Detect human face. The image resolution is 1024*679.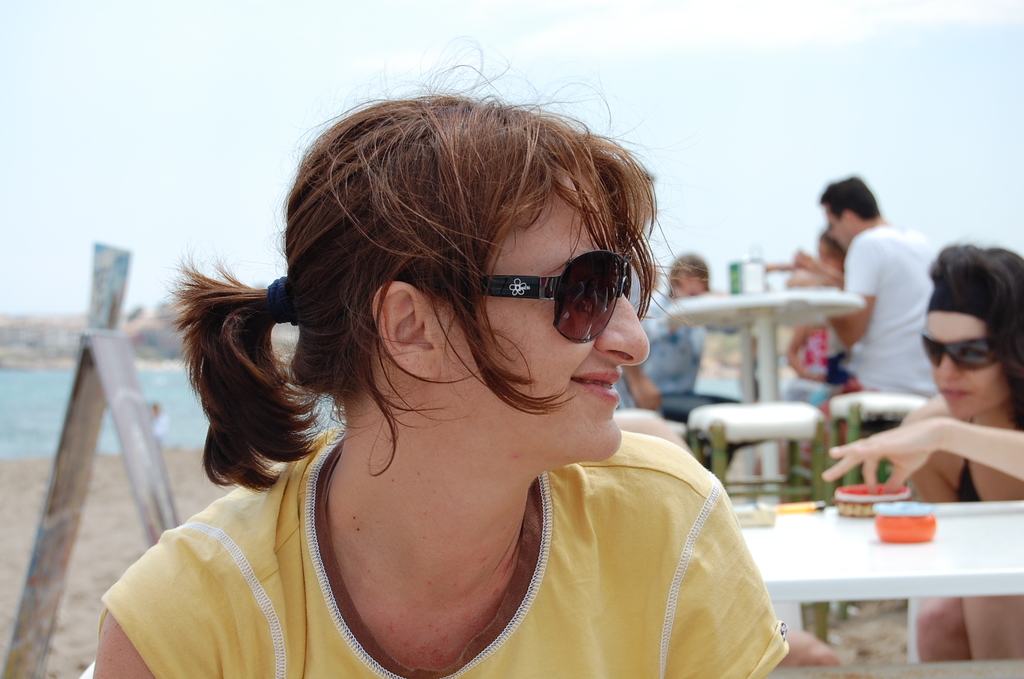
pyautogui.locateOnScreen(829, 200, 849, 238).
